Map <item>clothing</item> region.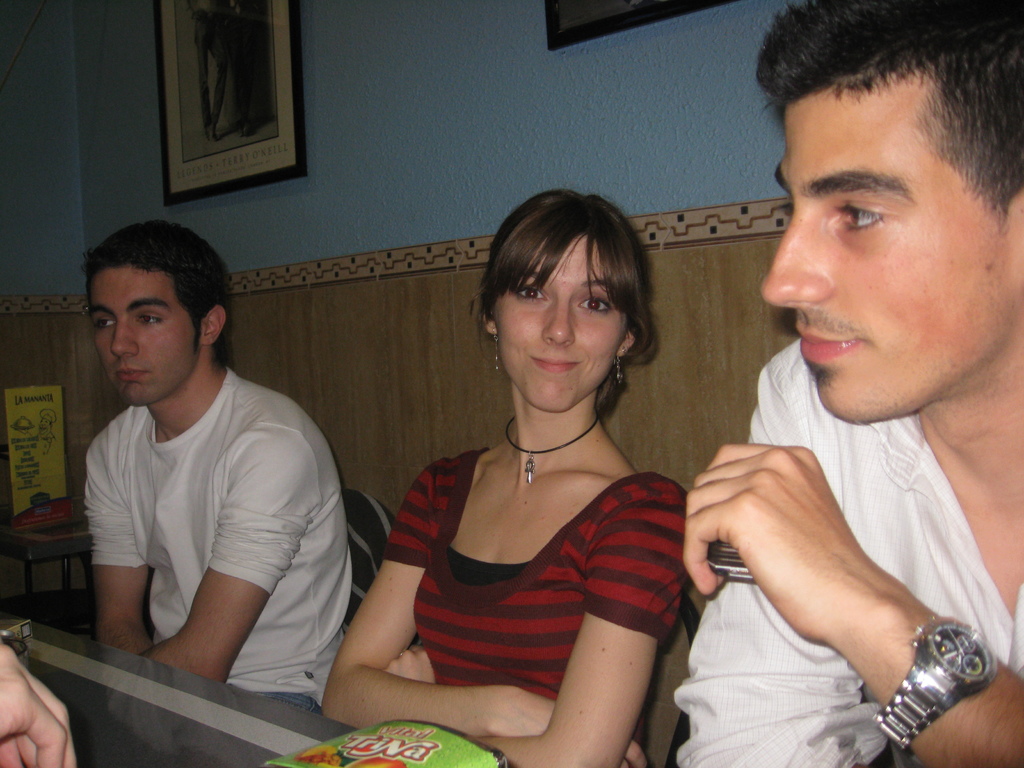
Mapped to (x1=384, y1=444, x2=688, y2=767).
